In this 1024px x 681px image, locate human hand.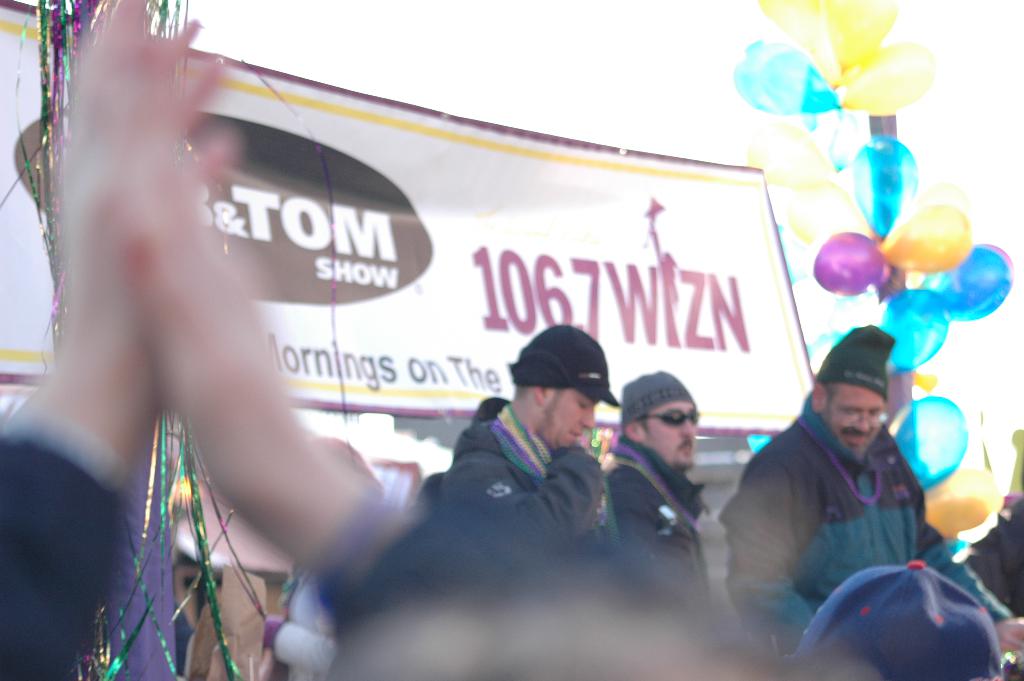
Bounding box: box=[118, 53, 308, 525].
